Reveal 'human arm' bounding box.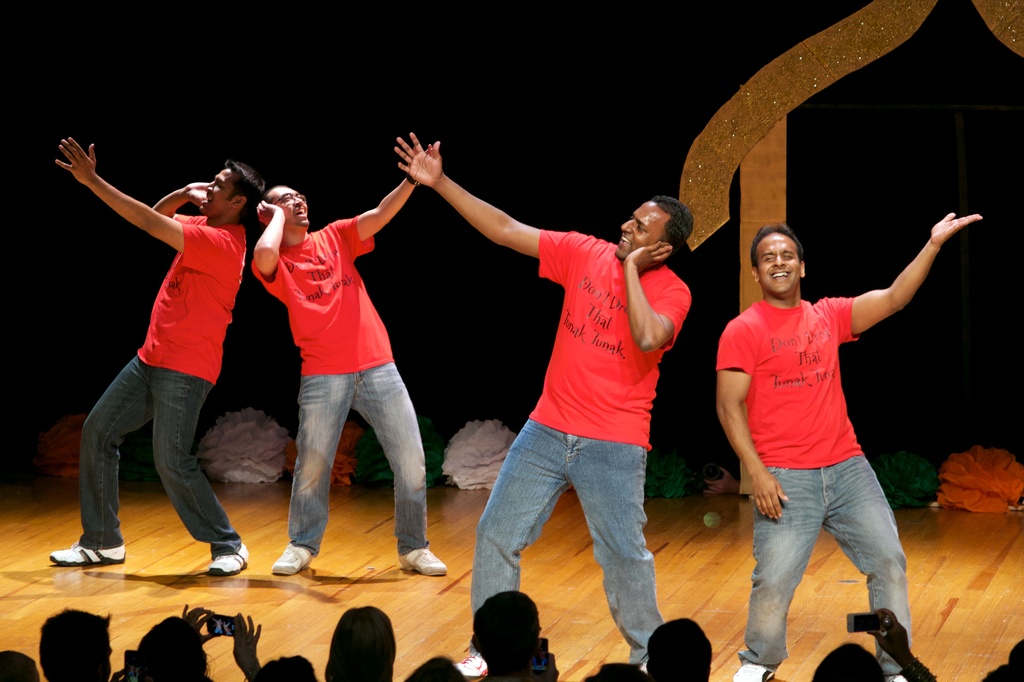
Revealed: bbox(150, 178, 209, 225).
